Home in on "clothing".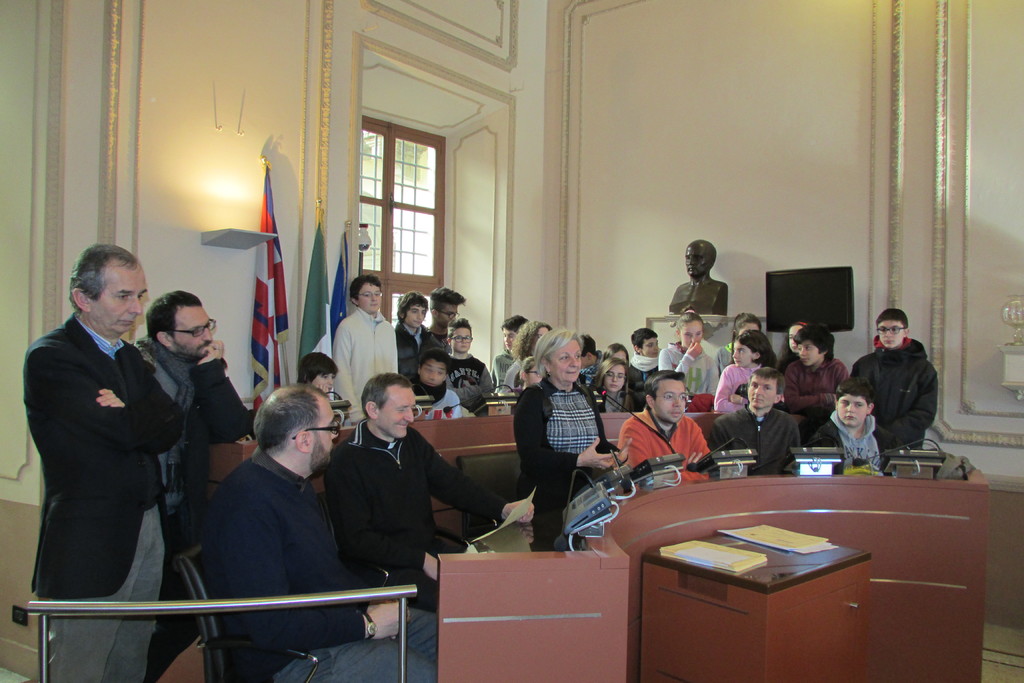
Homed in at (left=22, top=313, right=184, bottom=682).
